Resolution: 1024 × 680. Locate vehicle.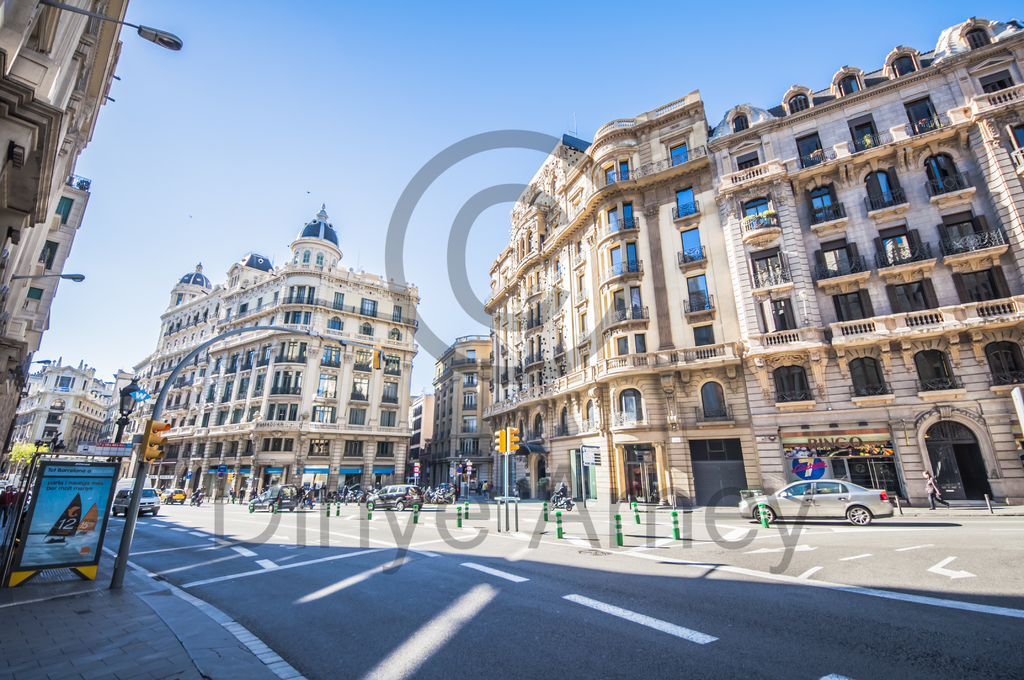
[left=113, top=489, right=160, bottom=518].
